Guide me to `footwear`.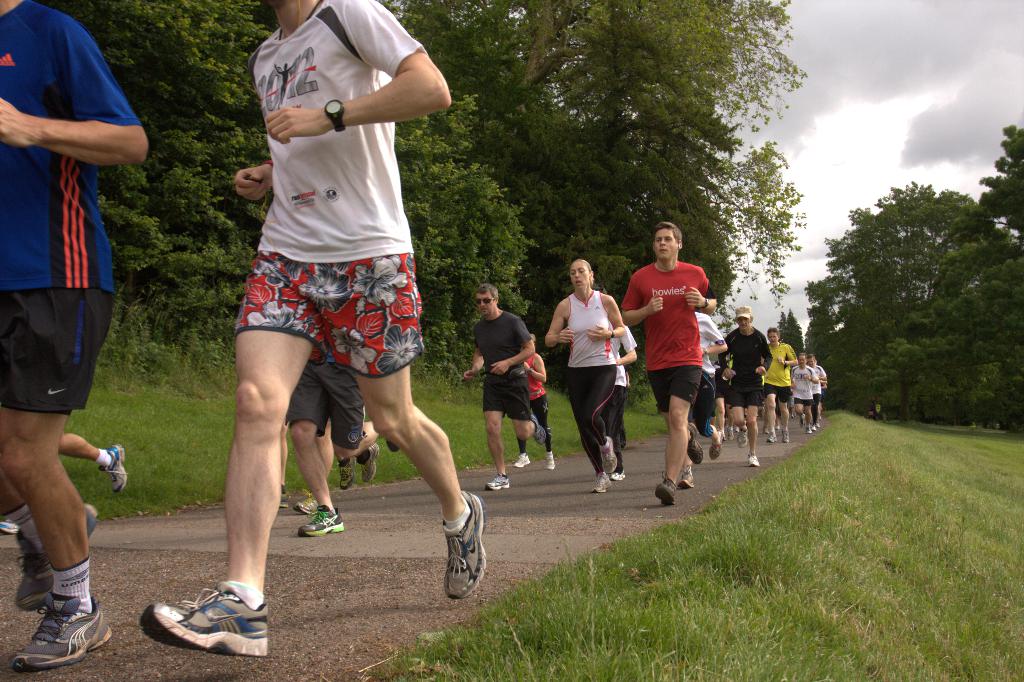
Guidance: Rect(680, 466, 698, 491).
